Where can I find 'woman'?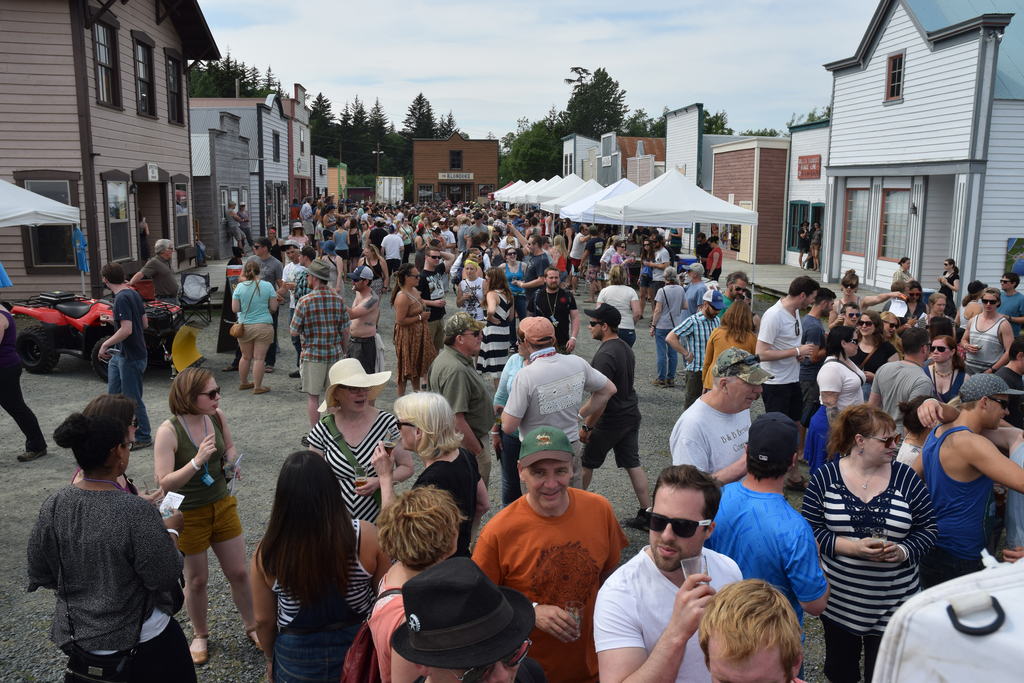
You can find it at bbox=(814, 323, 872, 437).
